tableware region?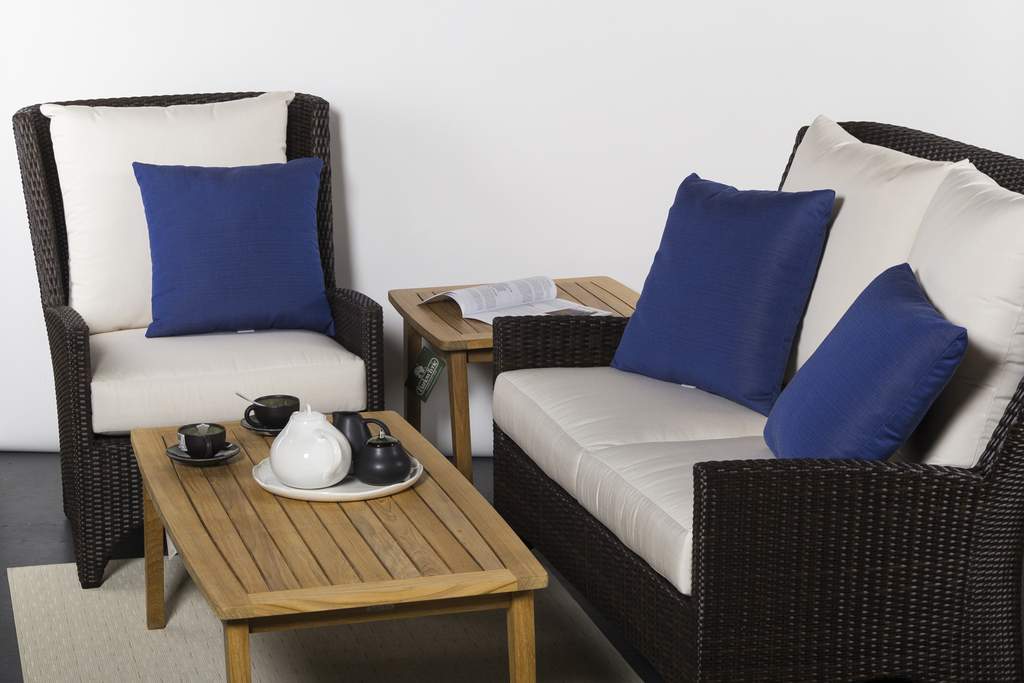
bbox=[192, 420, 212, 436]
